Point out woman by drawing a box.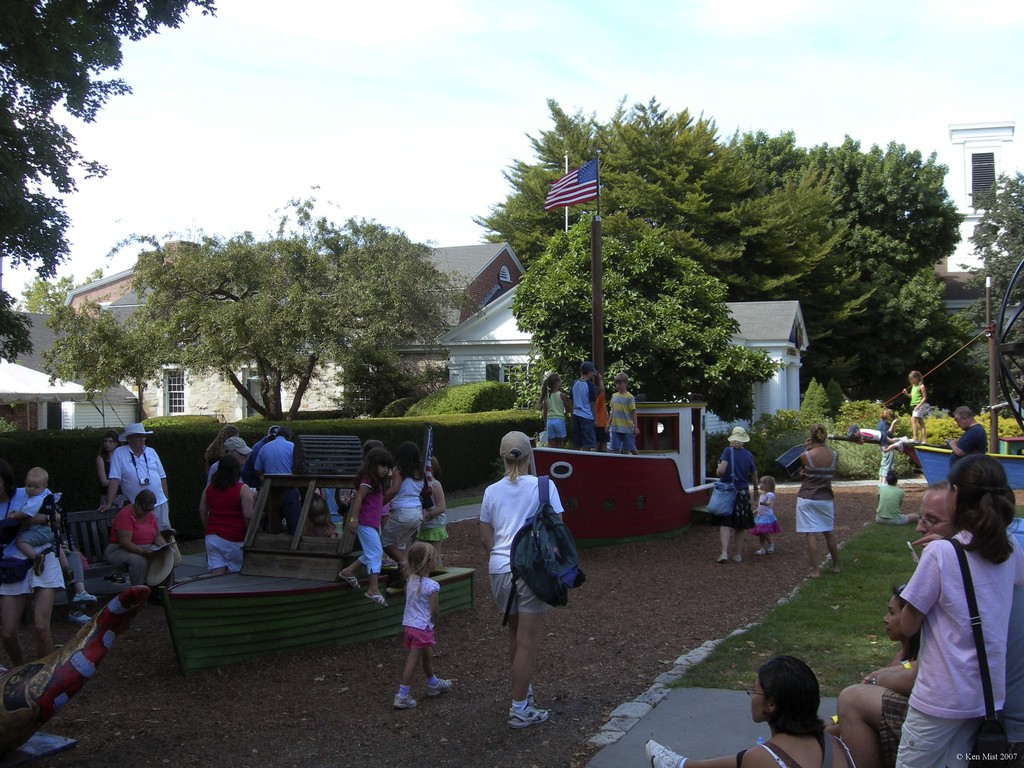
bbox=[476, 426, 563, 726].
